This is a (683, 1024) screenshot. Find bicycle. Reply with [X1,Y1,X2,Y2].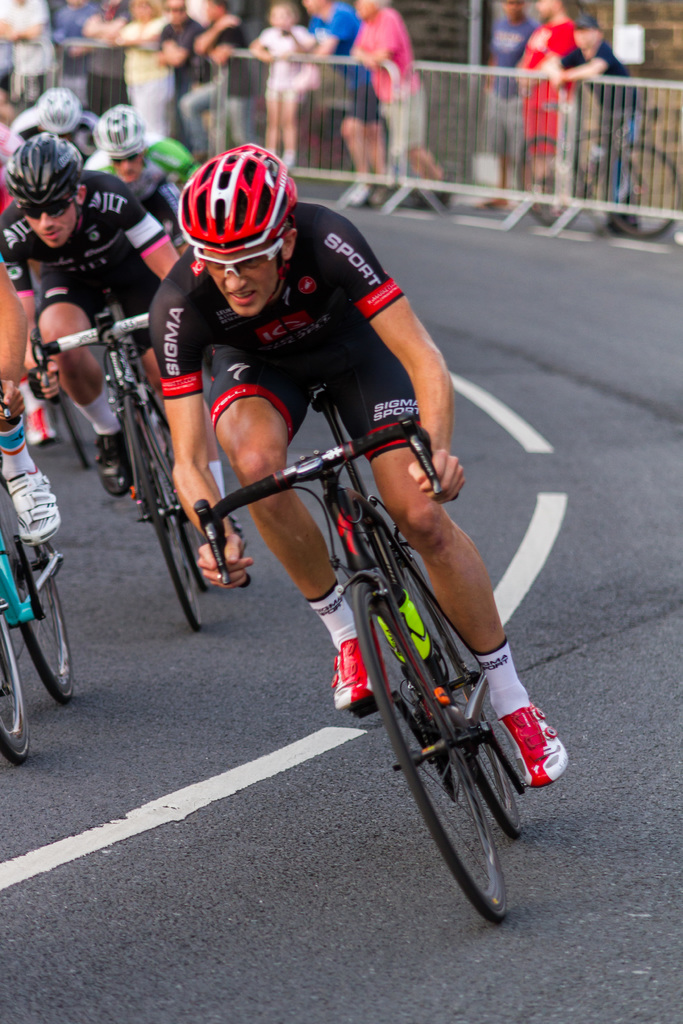
[513,92,682,242].
